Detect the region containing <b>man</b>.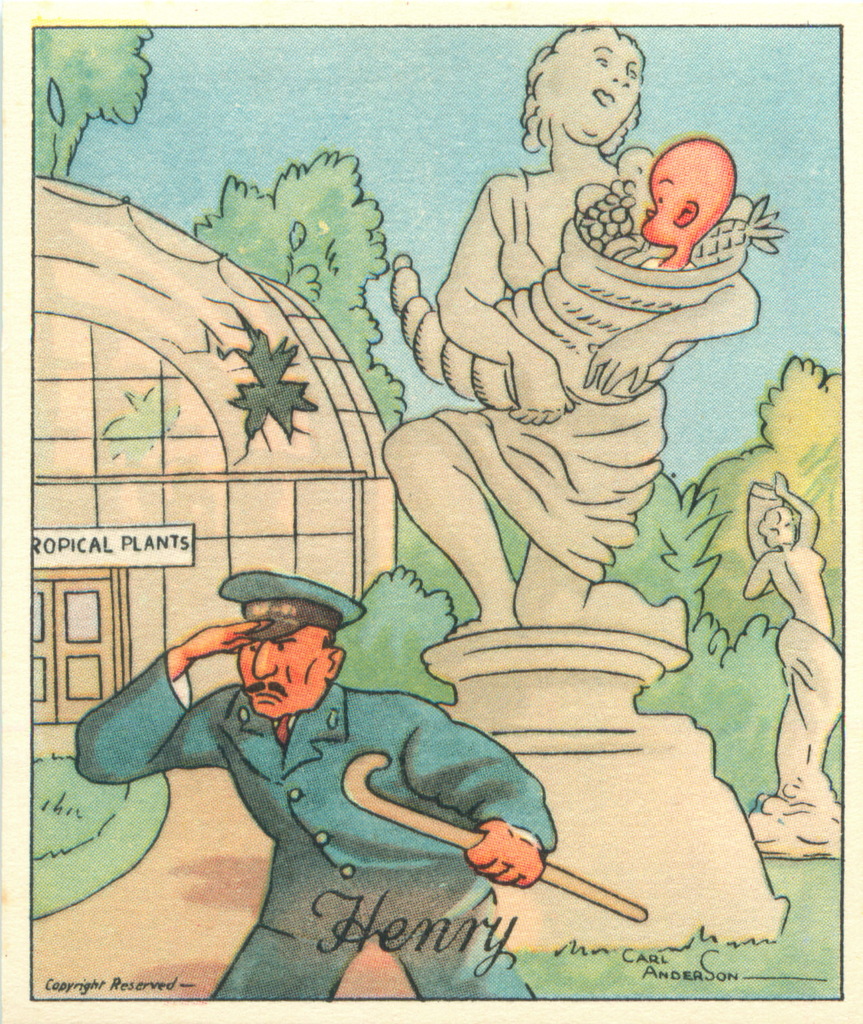
77:566:558:1000.
